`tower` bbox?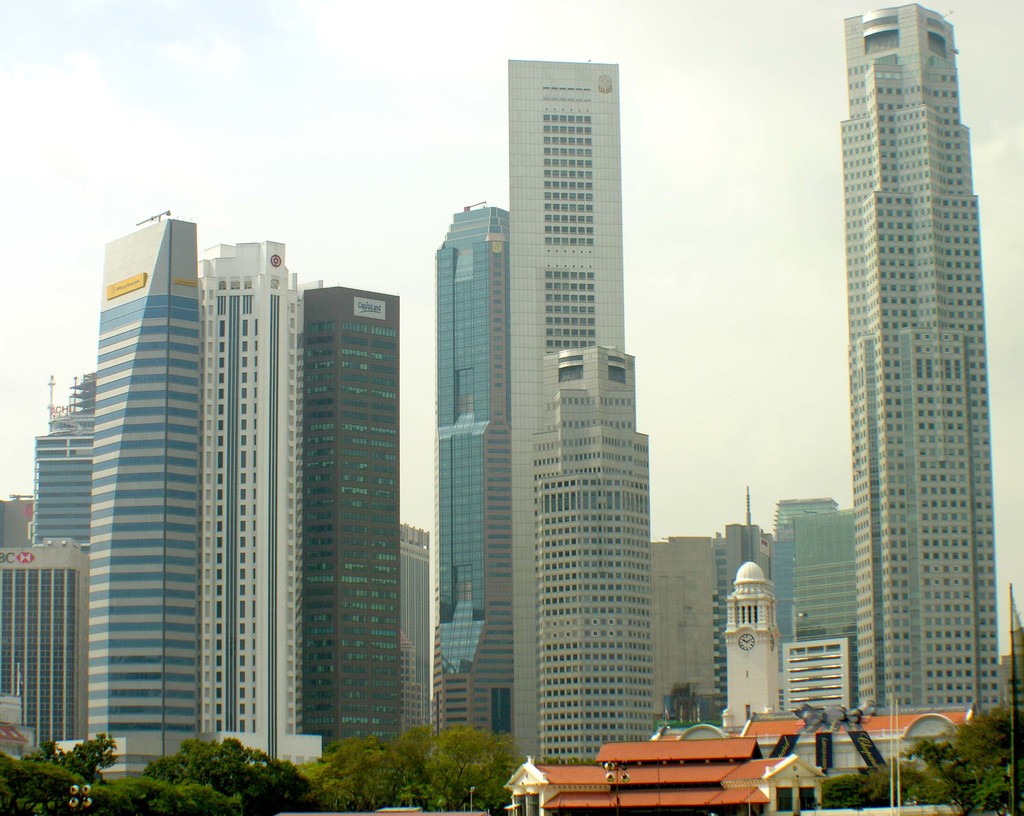
[424,188,513,749]
